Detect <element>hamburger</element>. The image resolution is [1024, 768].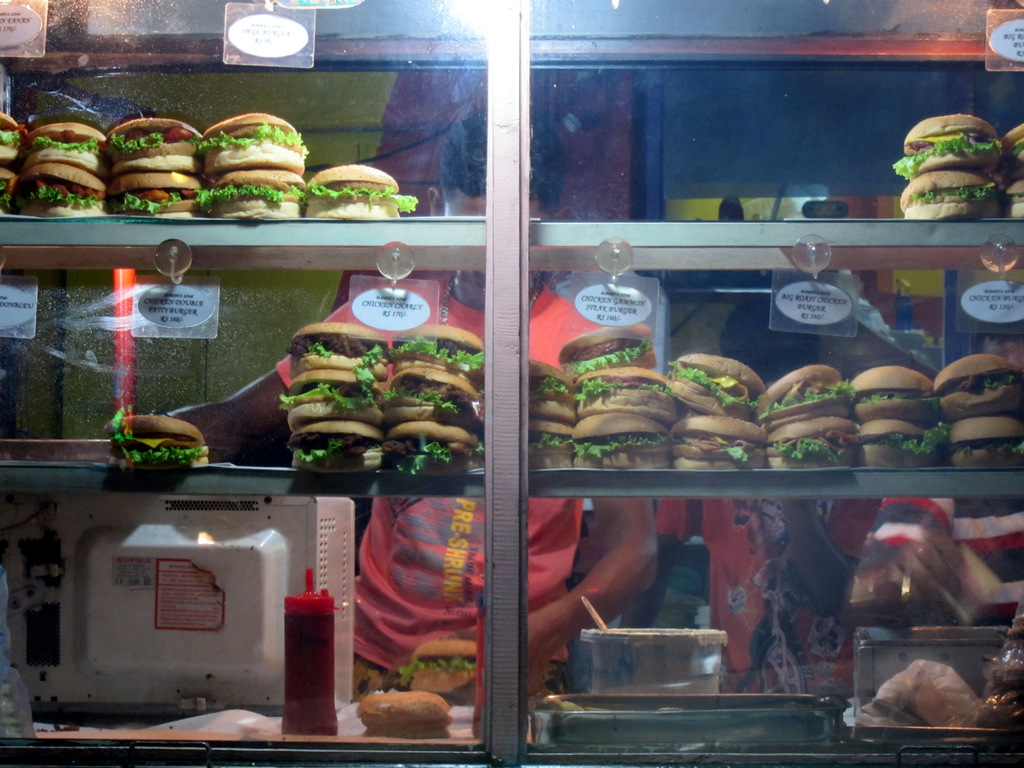
(408,640,476,688).
